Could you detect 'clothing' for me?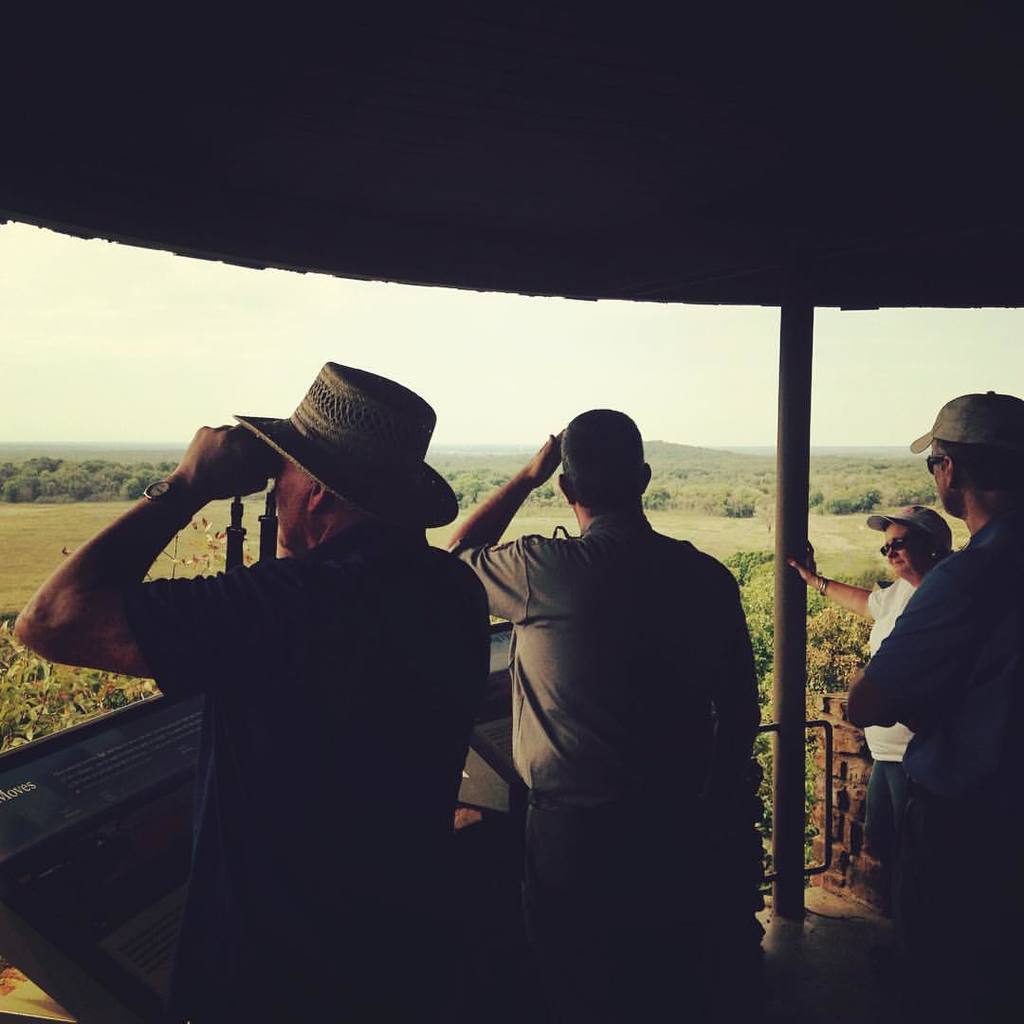
Detection result: x1=844, y1=488, x2=1018, y2=908.
